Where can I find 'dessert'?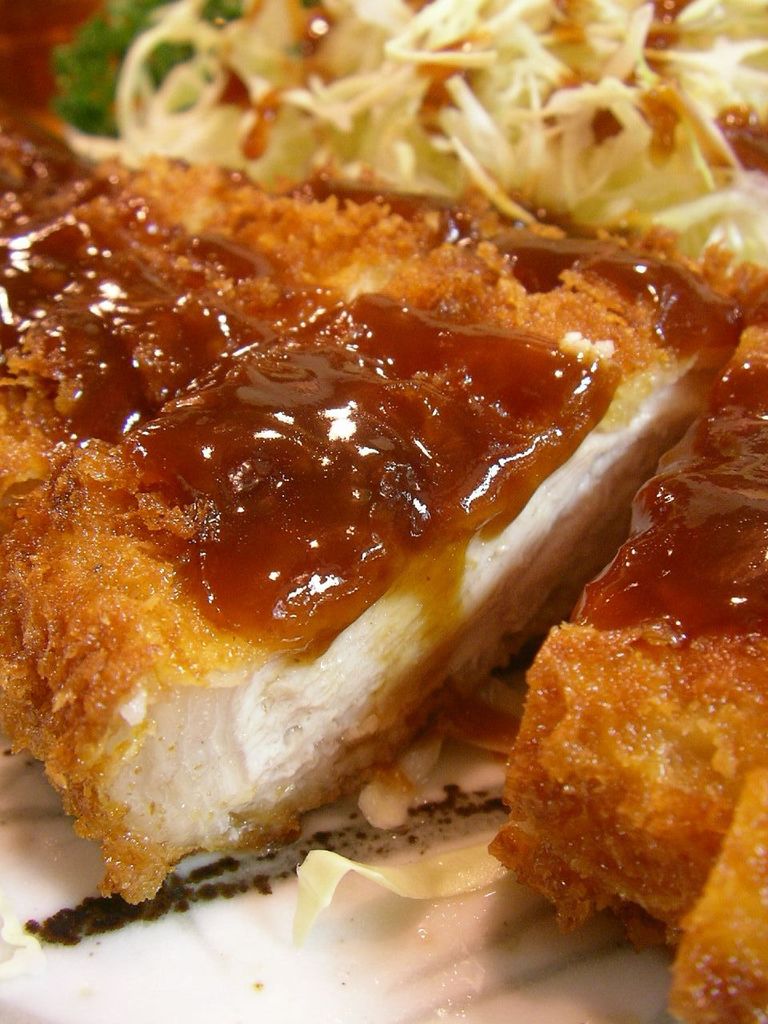
You can find it at left=0, top=14, right=739, bottom=1010.
